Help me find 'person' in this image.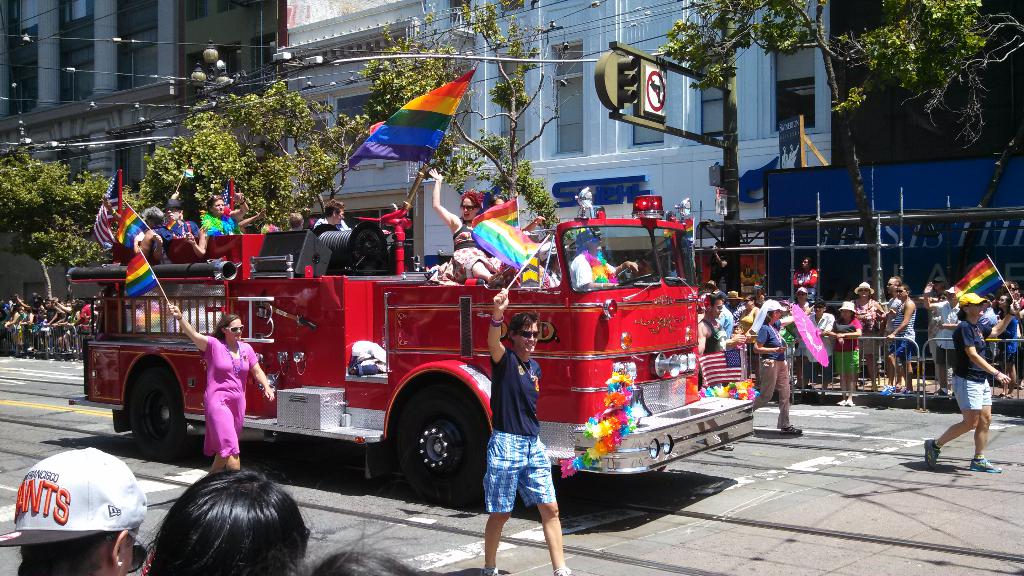
Found it: (left=0, top=442, right=137, bottom=575).
